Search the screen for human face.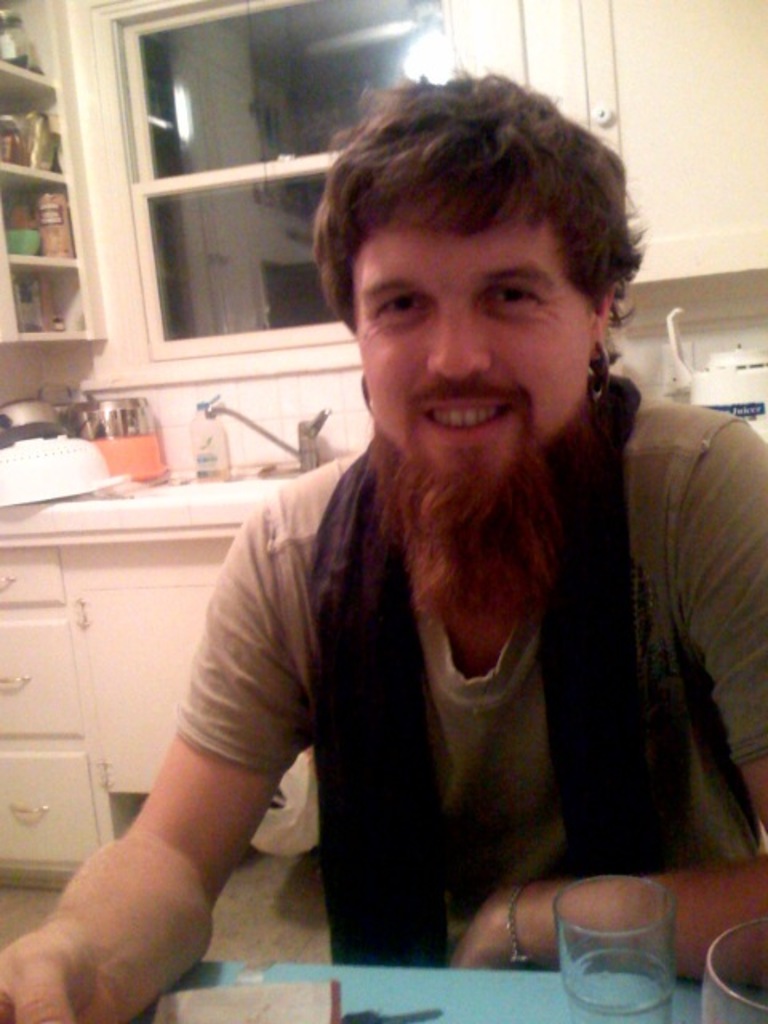
Found at x1=362, y1=200, x2=594, y2=482.
